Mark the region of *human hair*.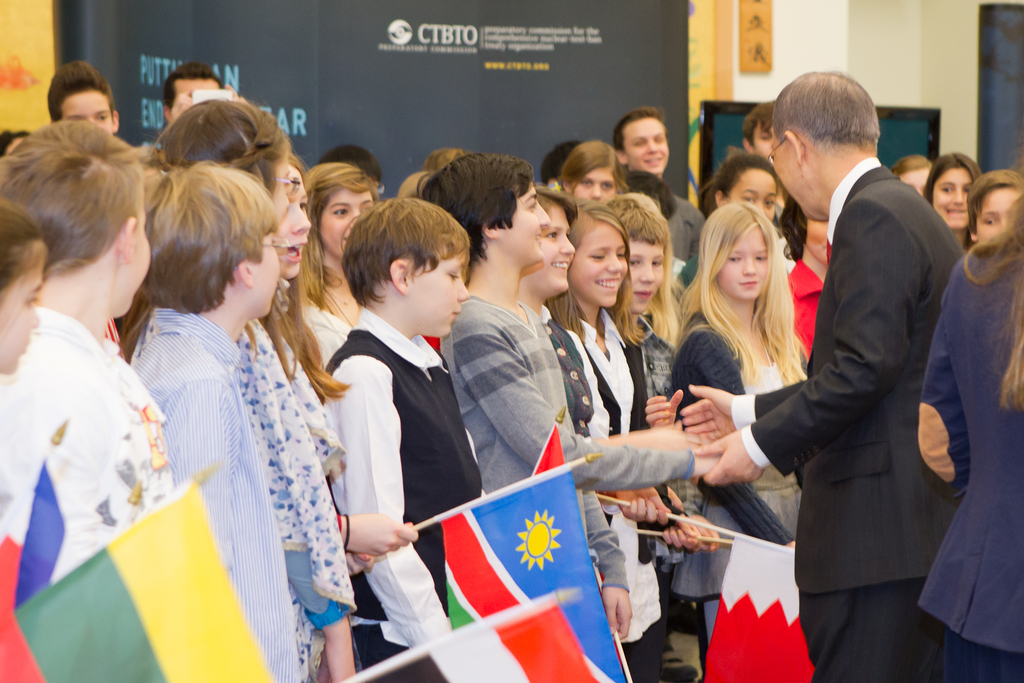
Region: x1=296, y1=160, x2=380, y2=310.
